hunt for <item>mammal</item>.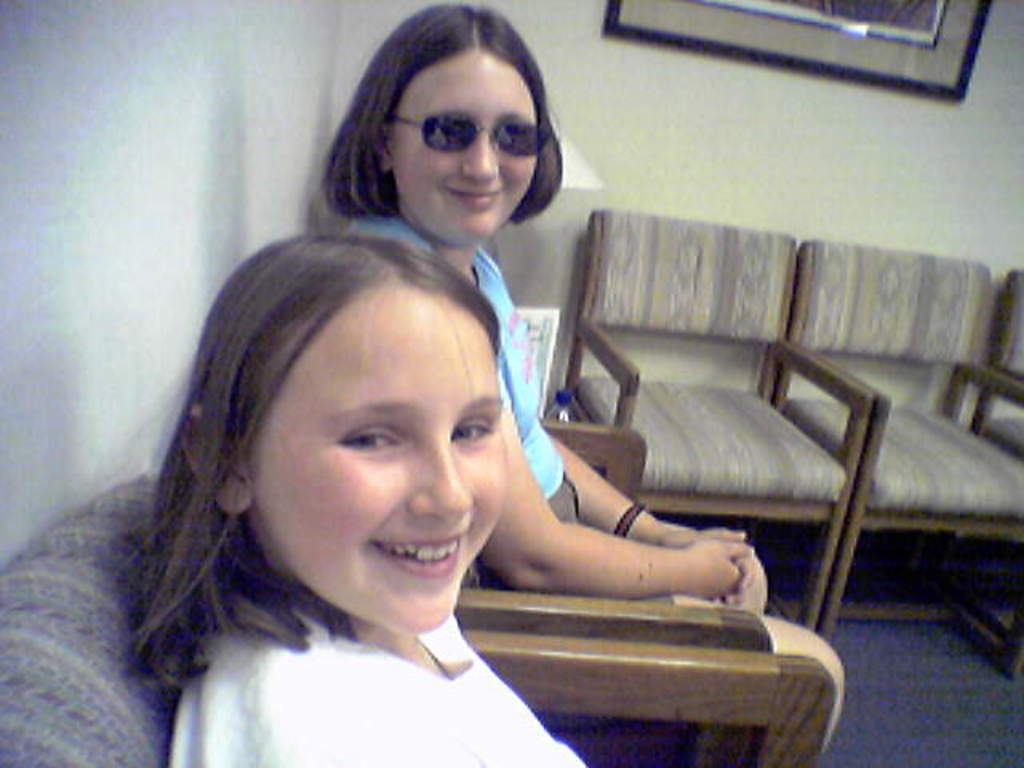
Hunted down at <box>123,234,589,766</box>.
